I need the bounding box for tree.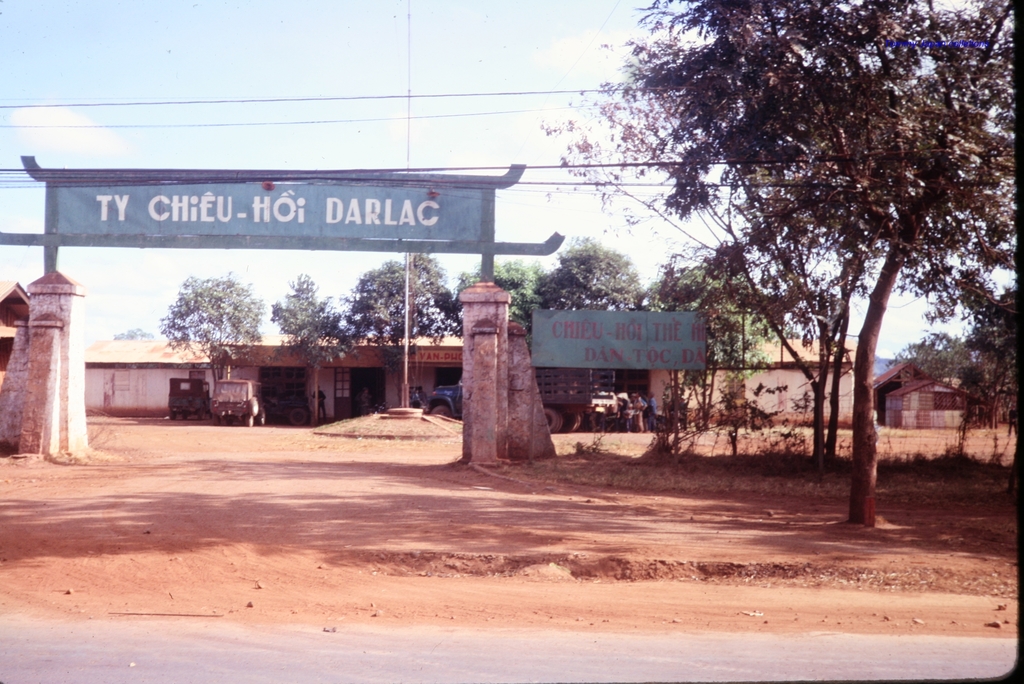
Here it is: (162, 277, 275, 387).
